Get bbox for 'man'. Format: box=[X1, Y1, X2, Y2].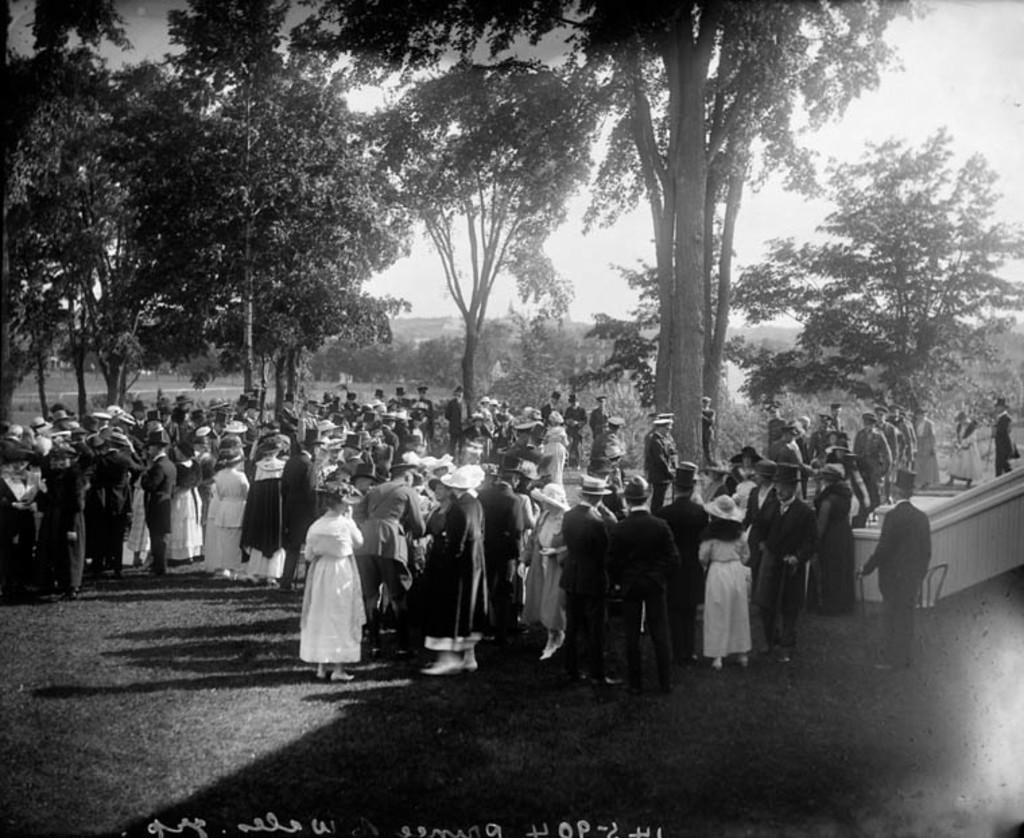
box=[563, 478, 614, 675].
